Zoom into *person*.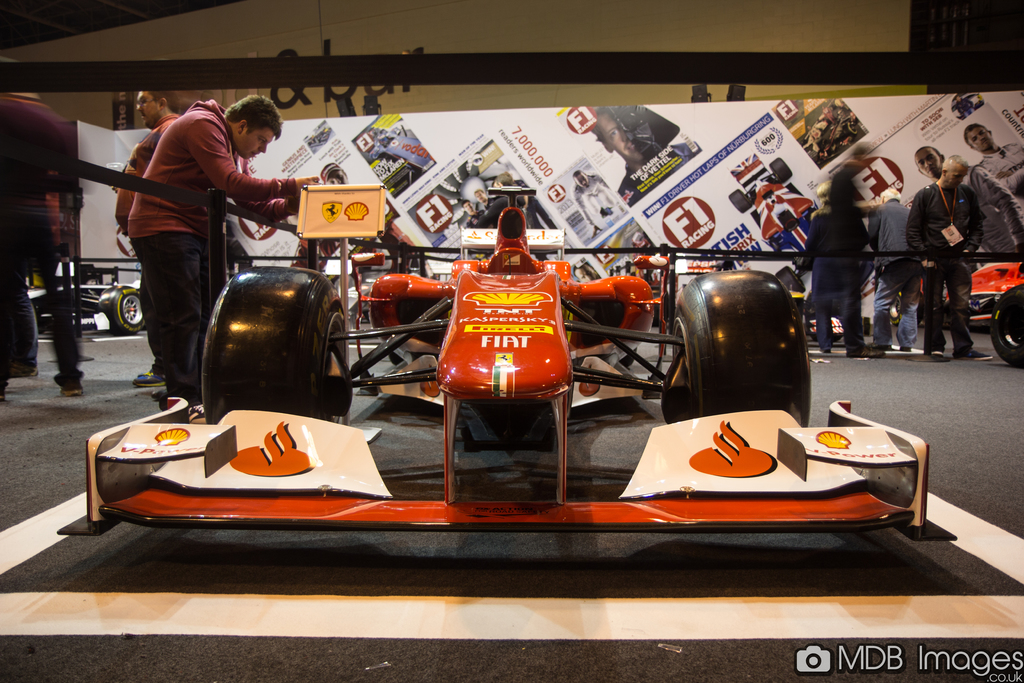
Zoom target: box=[965, 124, 1023, 225].
